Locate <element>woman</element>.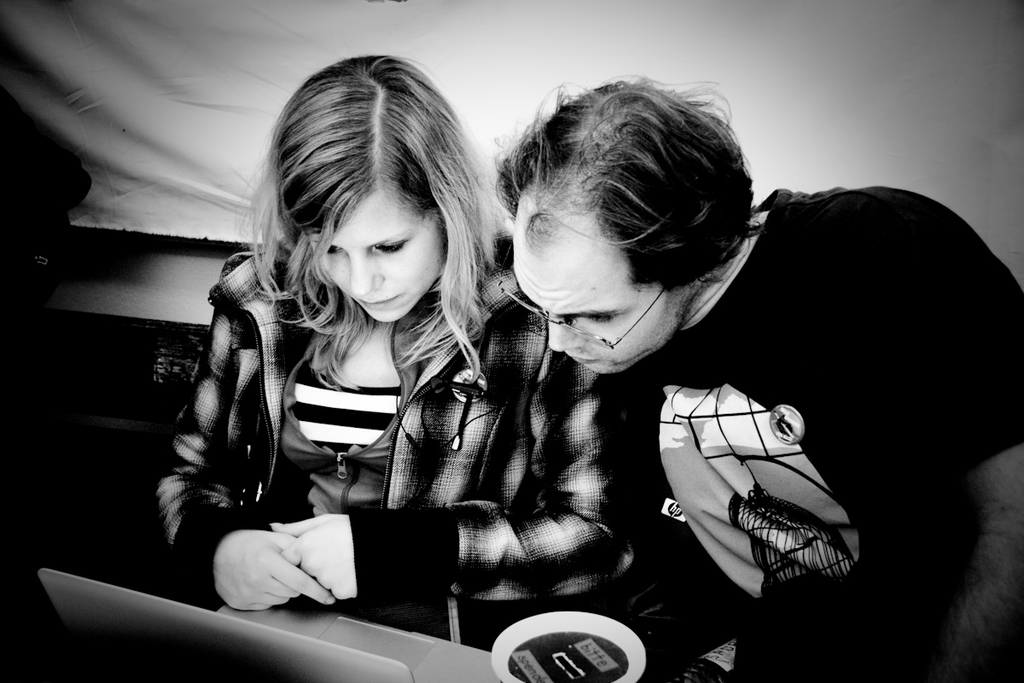
Bounding box: [left=160, top=85, right=580, bottom=666].
